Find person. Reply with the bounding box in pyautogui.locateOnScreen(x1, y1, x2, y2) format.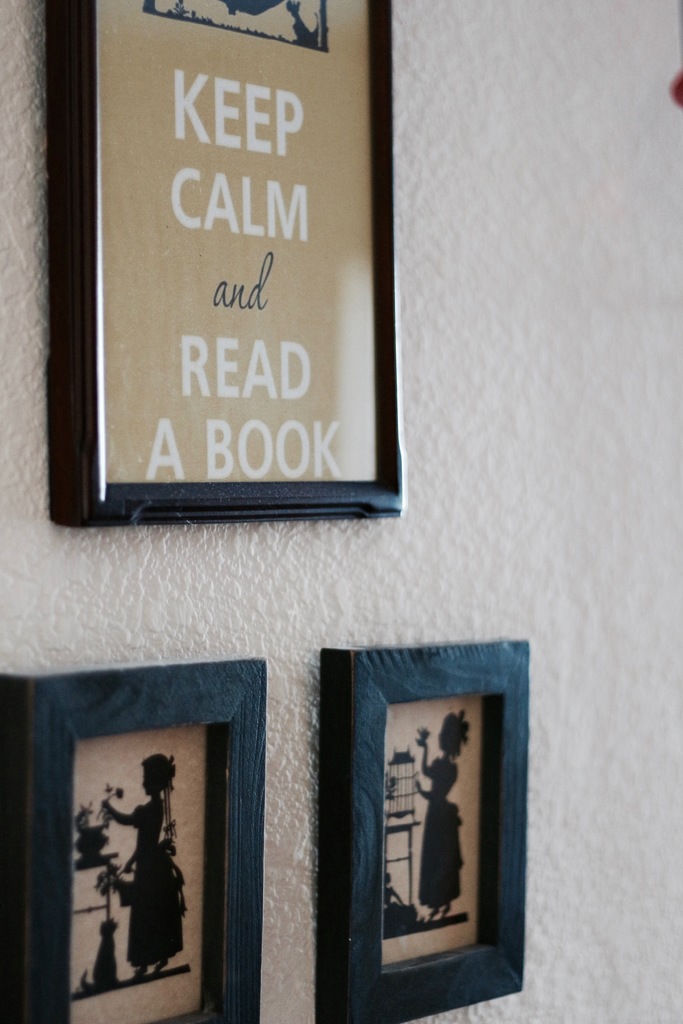
pyautogui.locateOnScreen(101, 755, 188, 975).
